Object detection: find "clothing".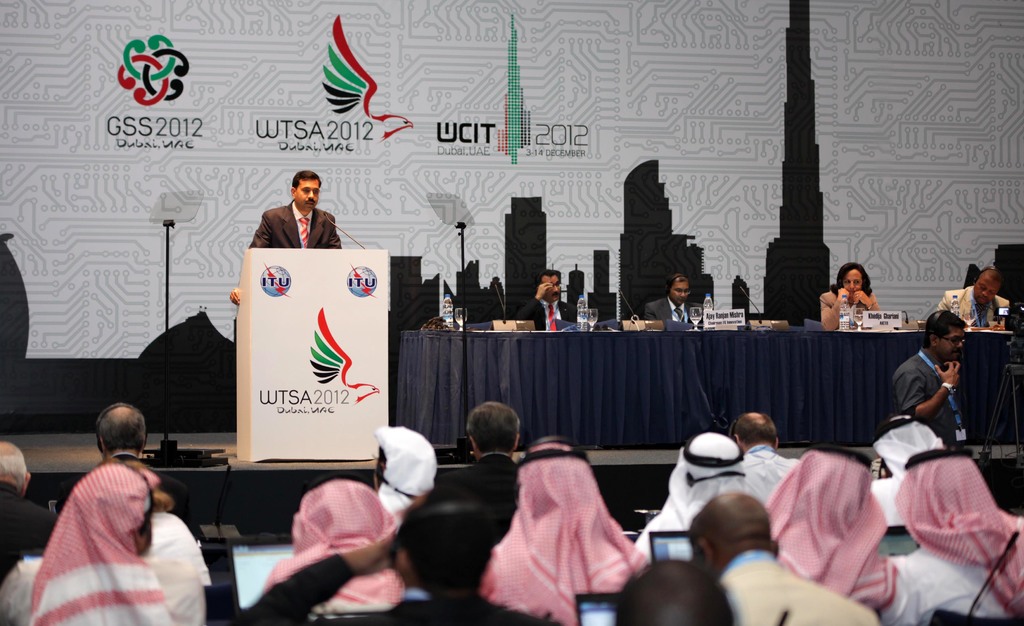
pyautogui.locateOnScreen(635, 291, 698, 337).
